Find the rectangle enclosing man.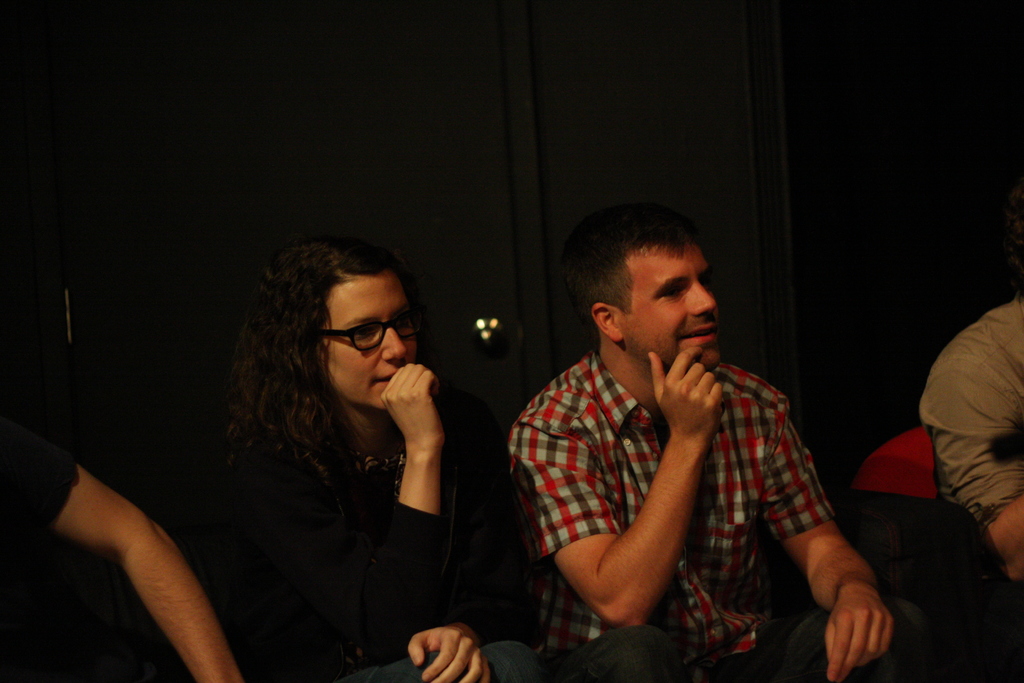
[x1=511, y1=195, x2=874, y2=670].
